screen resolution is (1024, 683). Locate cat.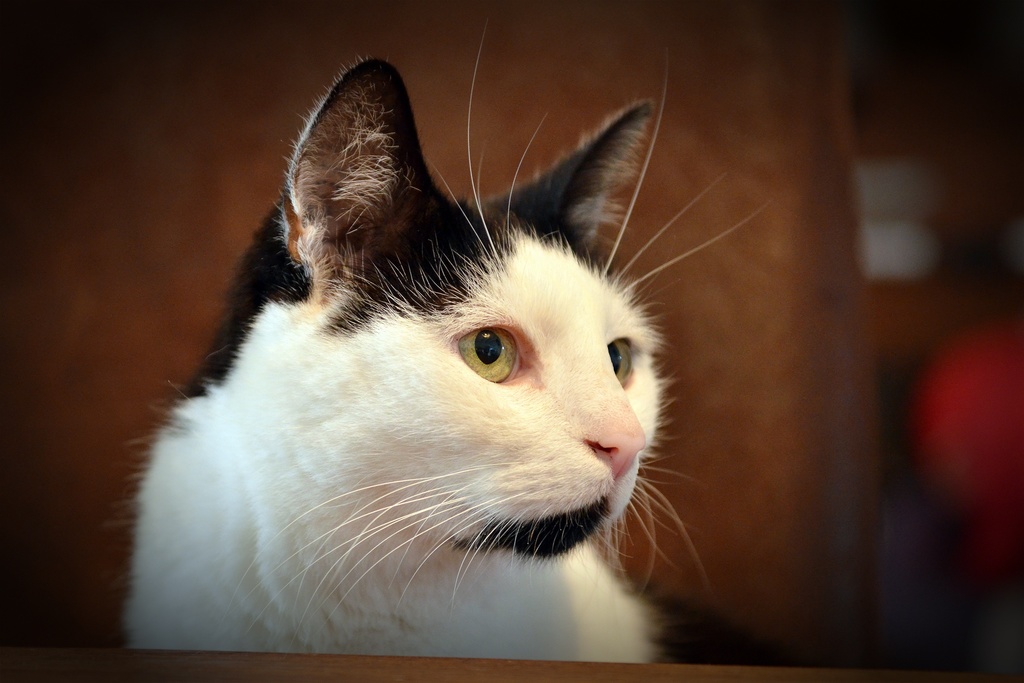
crop(122, 52, 808, 672).
